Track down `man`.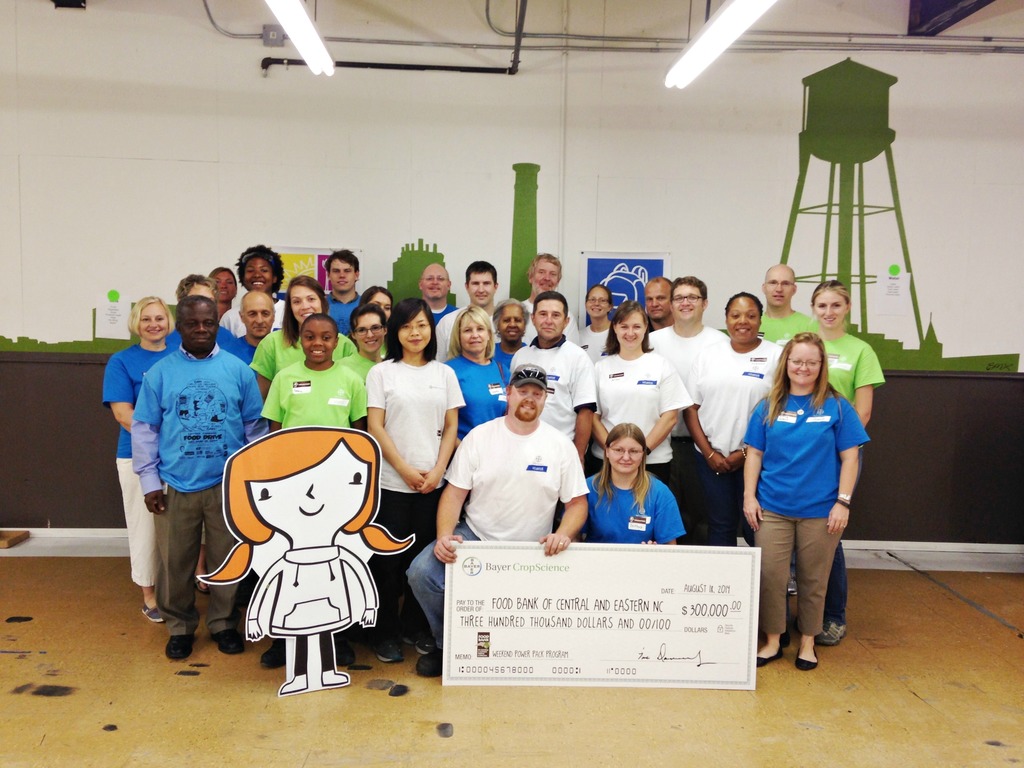
Tracked to bbox(753, 262, 817, 589).
